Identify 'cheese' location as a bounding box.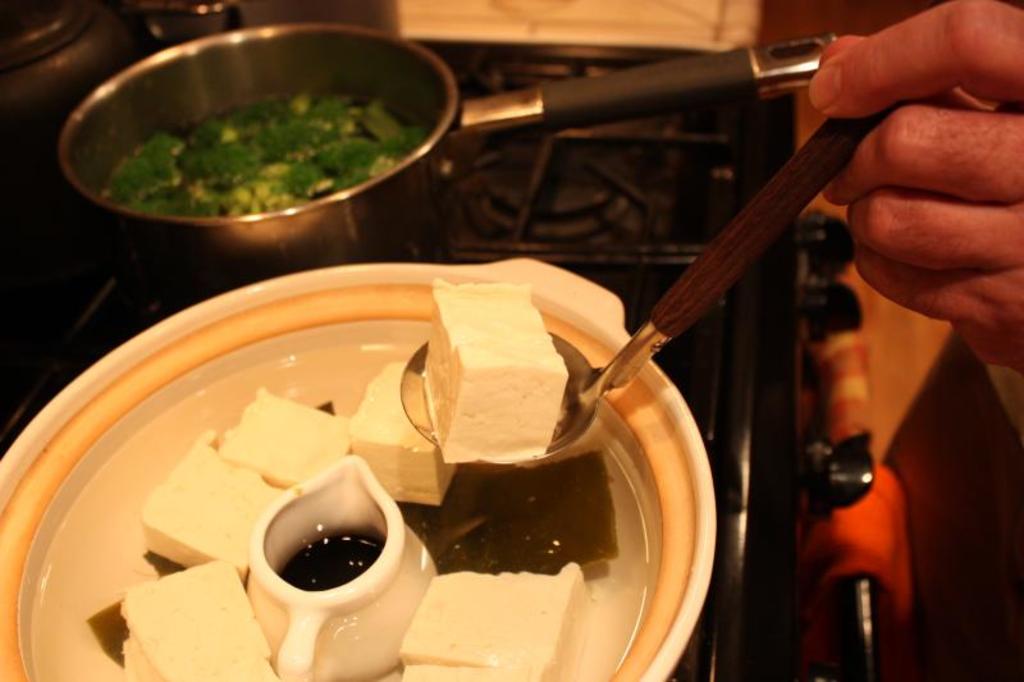
(394,562,596,681).
